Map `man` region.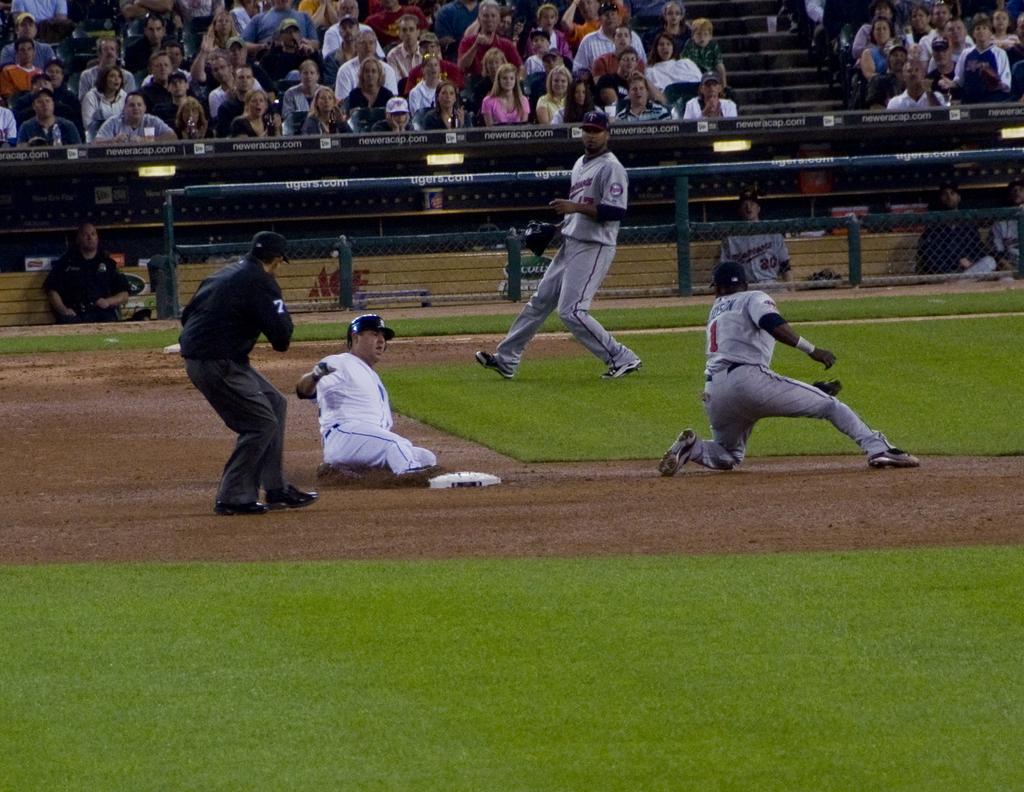
Mapped to locate(93, 96, 177, 142).
